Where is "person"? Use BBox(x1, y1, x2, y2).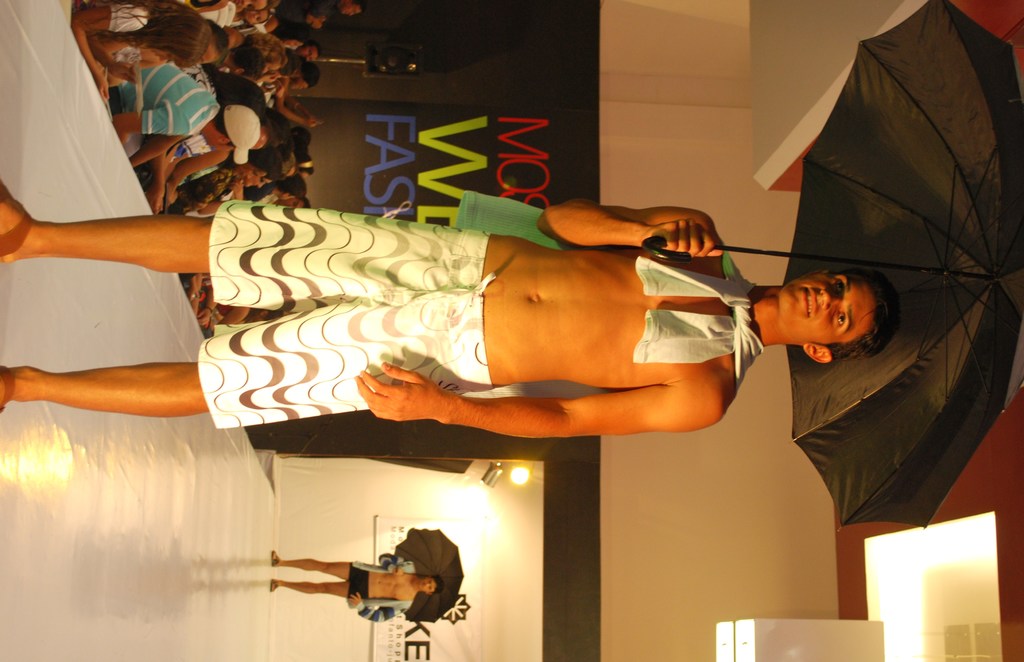
BBox(75, 3, 353, 345).
